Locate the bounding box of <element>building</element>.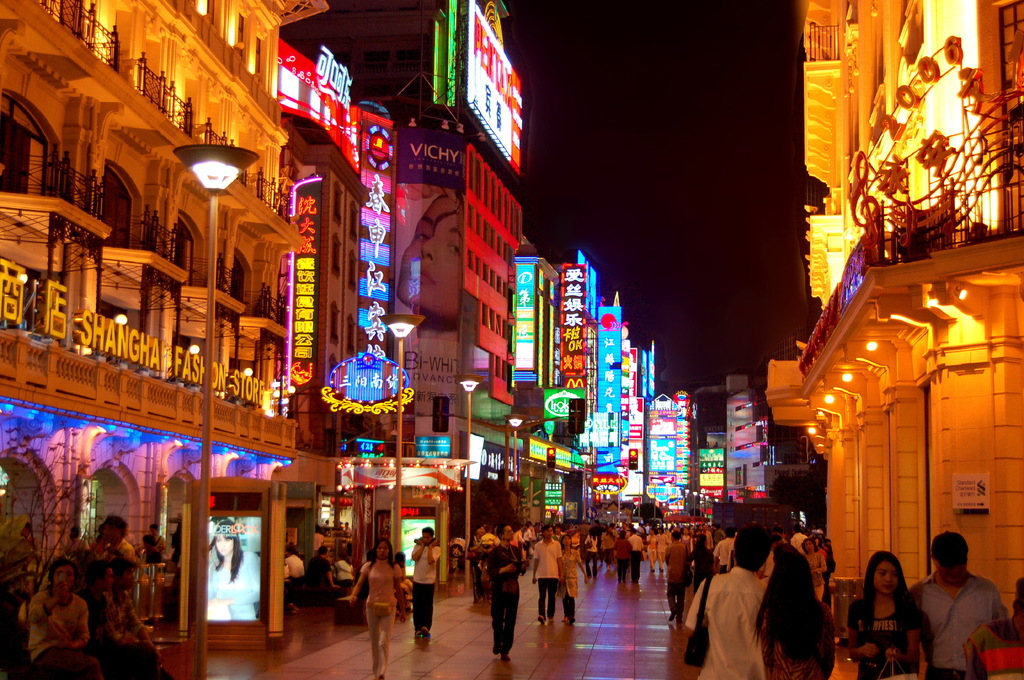
Bounding box: <bbox>279, 0, 531, 583</bbox>.
